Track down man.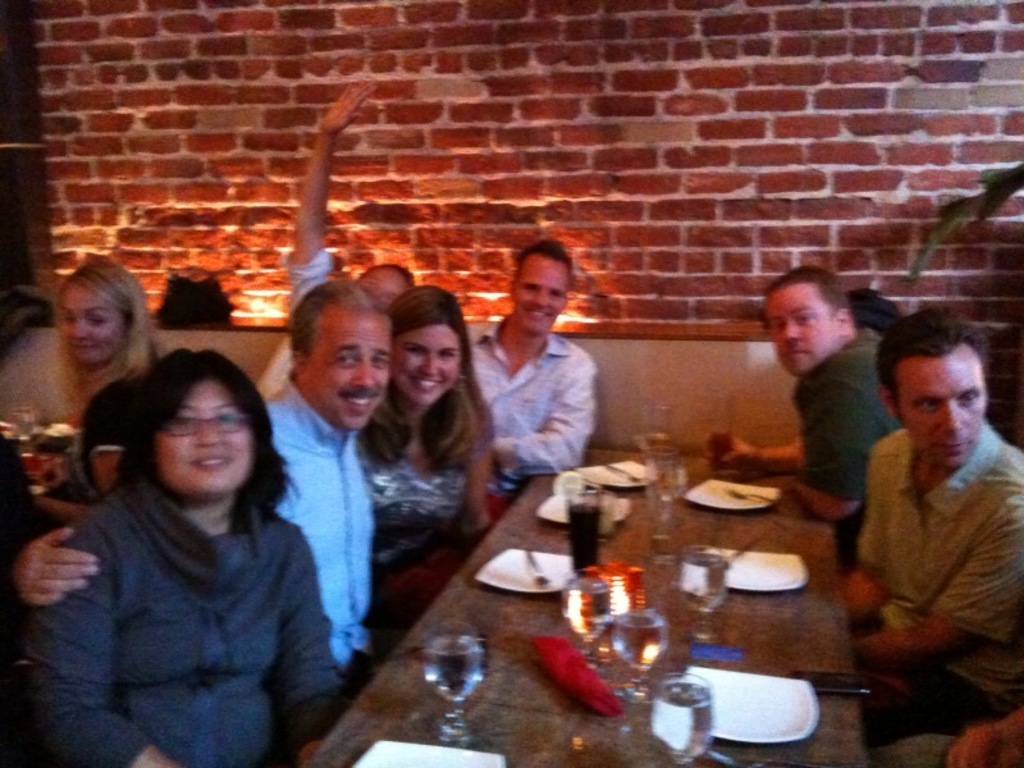
Tracked to rect(822, 296, 1023, 728).
